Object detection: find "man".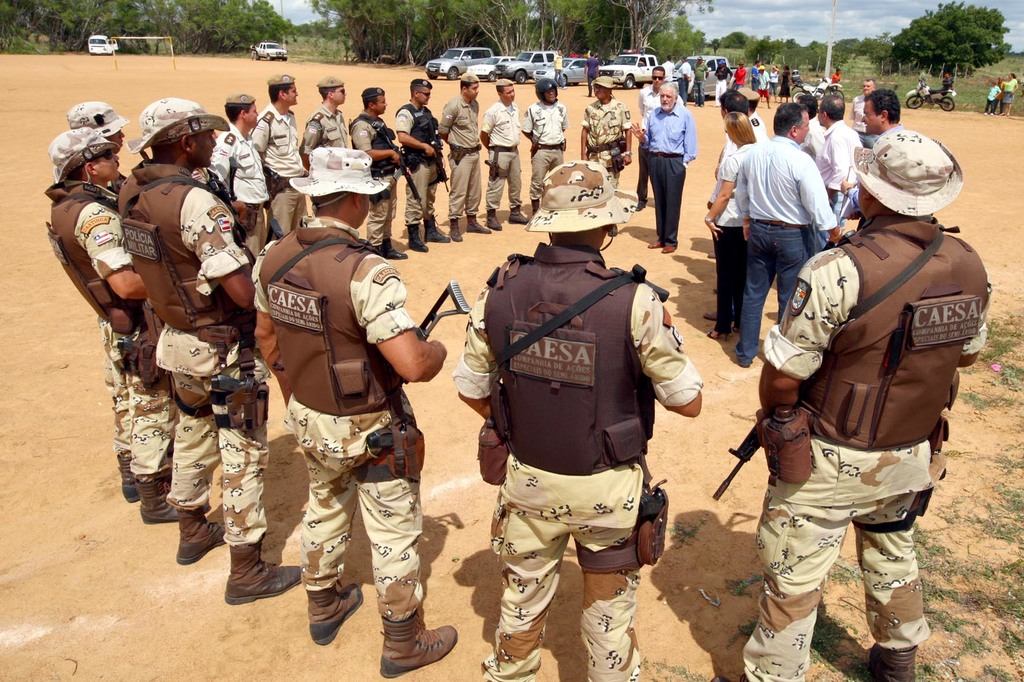
rect(394, 86, 451, 250).
